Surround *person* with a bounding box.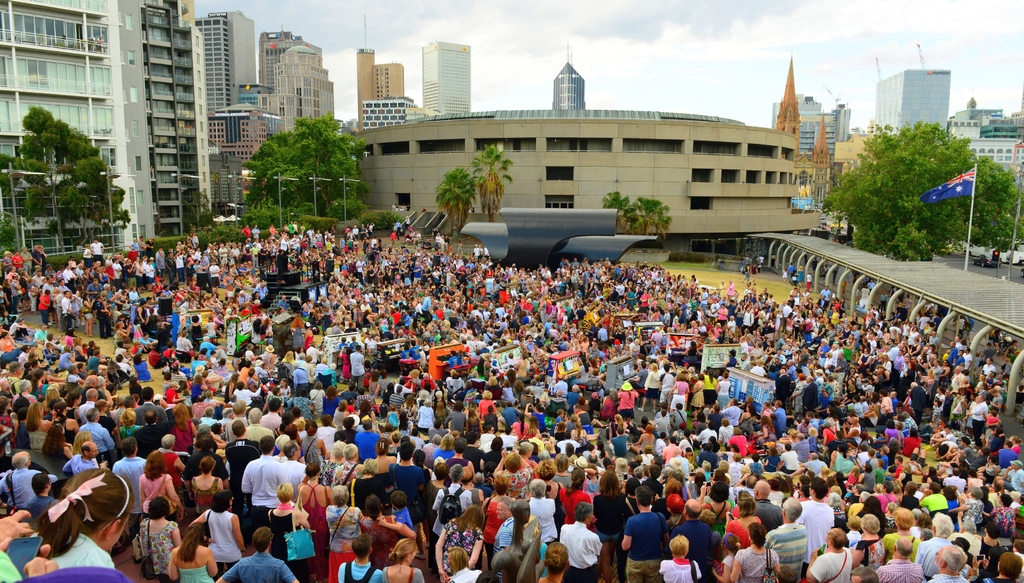
129, 407, 173, 439.
